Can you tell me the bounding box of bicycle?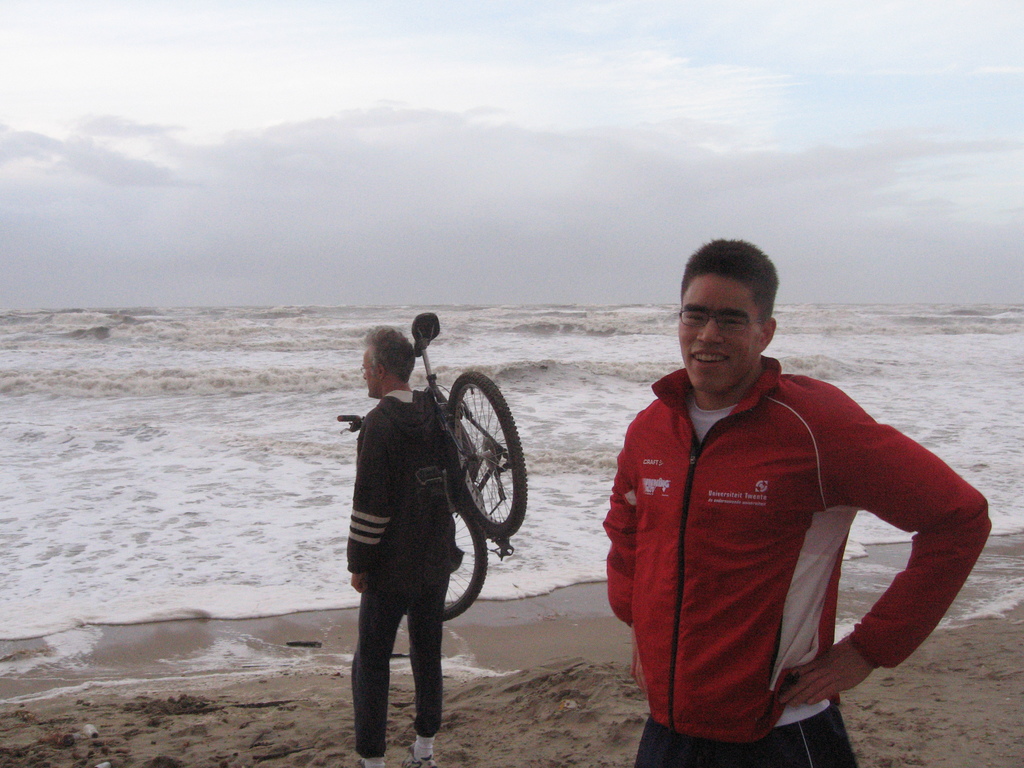
402/349/538/652.
